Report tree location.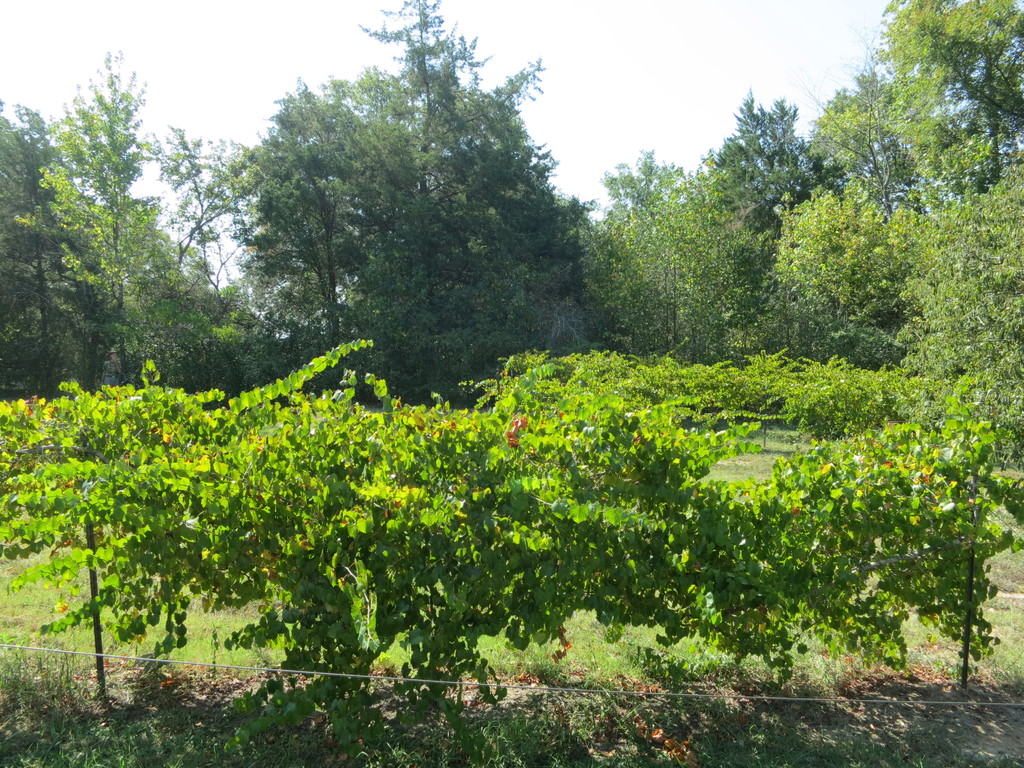
Report: x1=726, y1=280, x2=897, y2=369.
